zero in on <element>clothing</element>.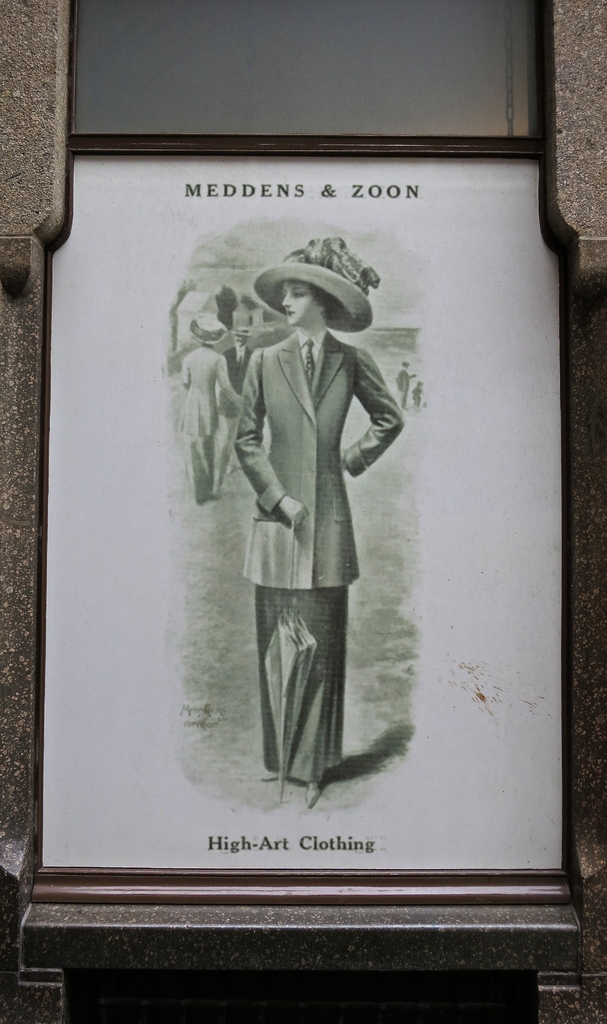
Zeroed in: 234/328/407/788.
